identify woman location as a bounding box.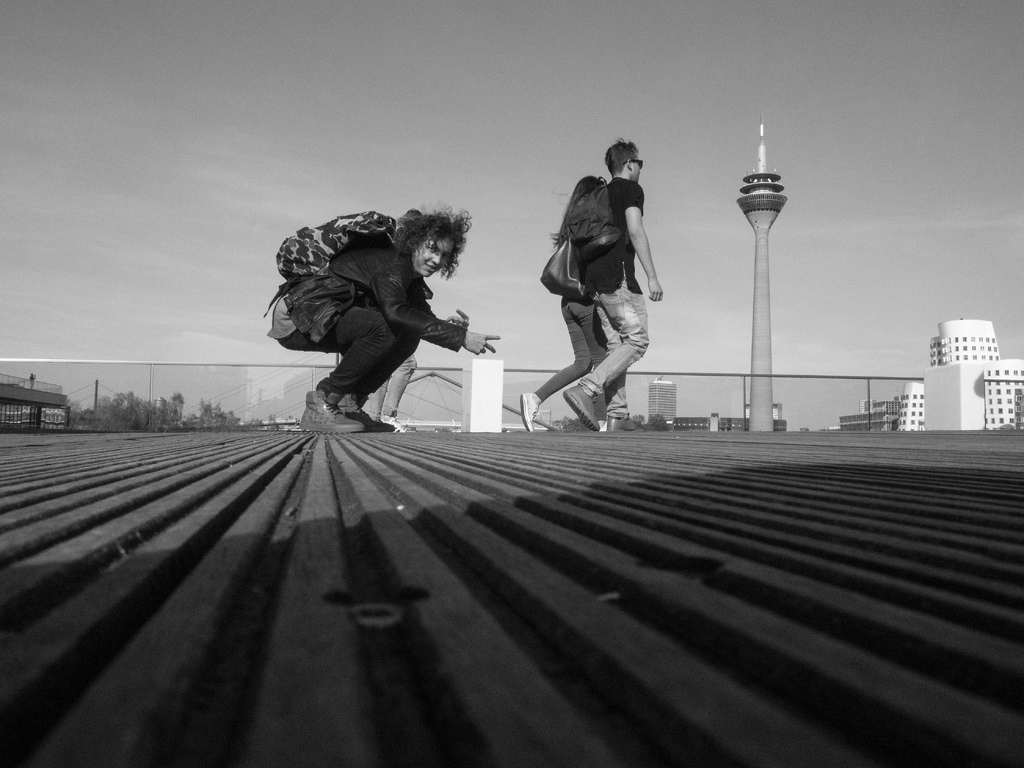
bbox=[512, 165, 634, 442].
